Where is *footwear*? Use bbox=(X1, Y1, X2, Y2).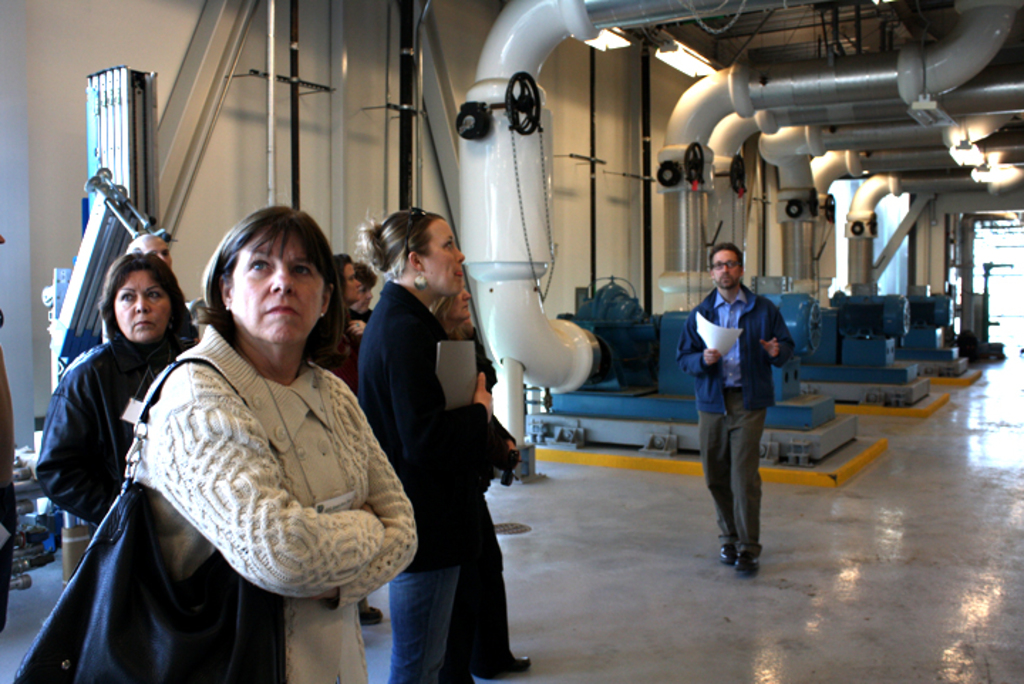
bbox=(484, 654, 530, 674).
